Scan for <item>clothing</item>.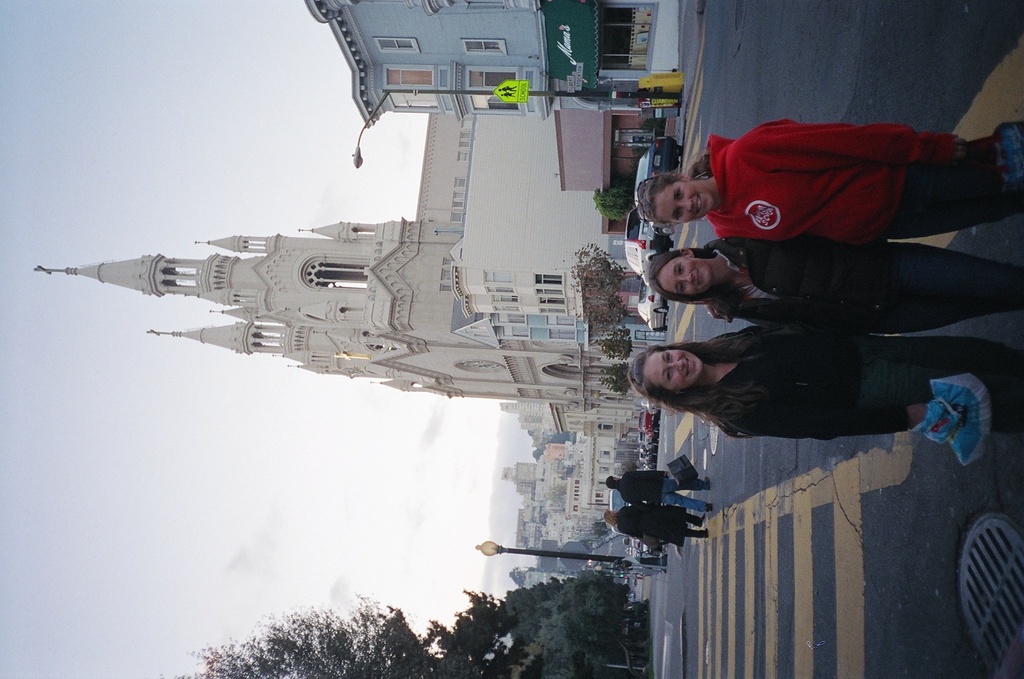
Scan result: pyautogui.locateOnScreen(614, 505, 689, 547).
